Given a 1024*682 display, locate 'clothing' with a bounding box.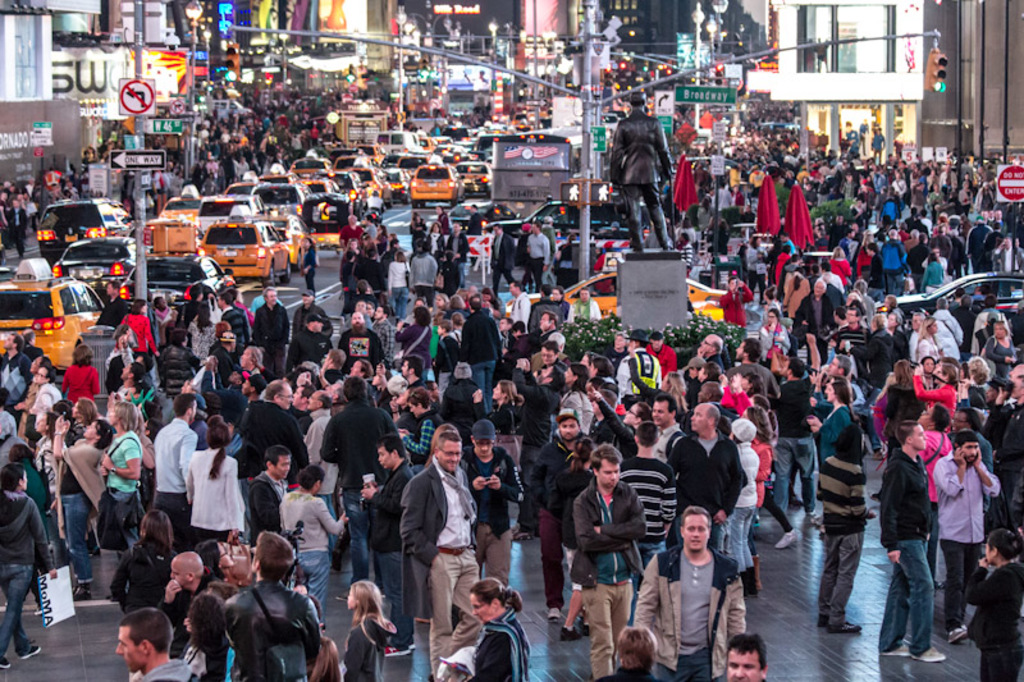
Located: crop(527, 438, 571, 600).
